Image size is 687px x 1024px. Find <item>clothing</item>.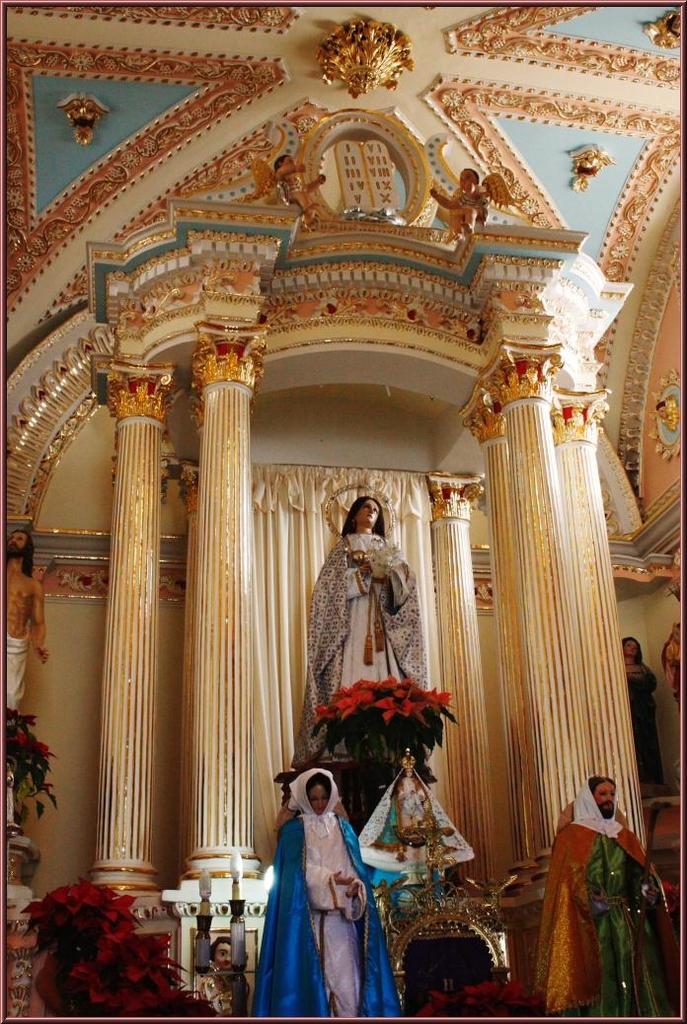
297,528,423,768.
